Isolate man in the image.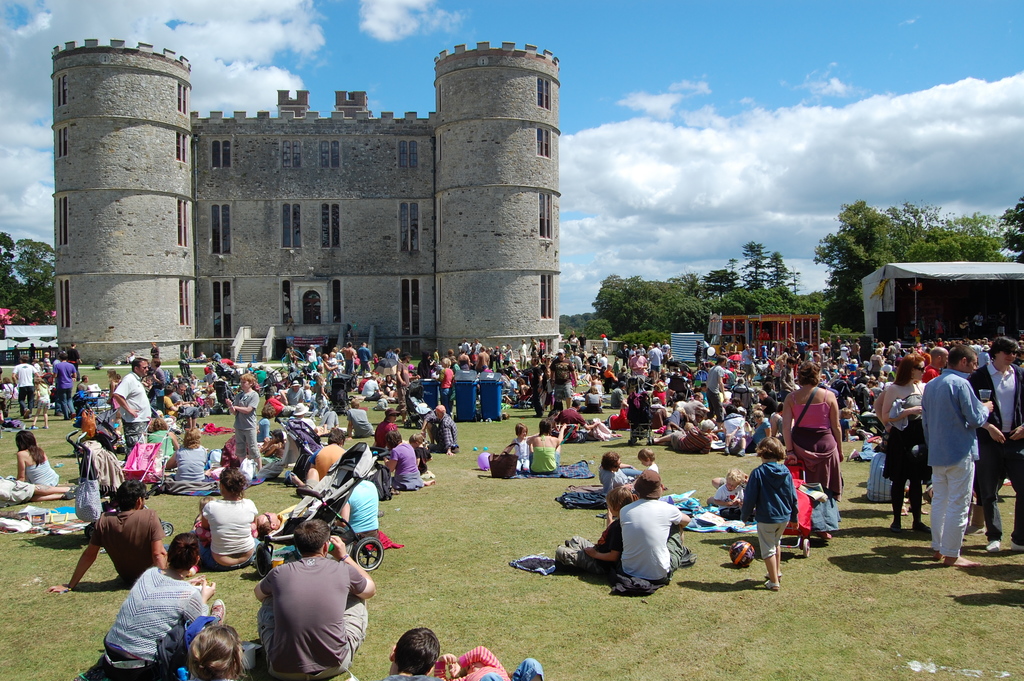
Isolated region: region(922, 347, 950, 382).
